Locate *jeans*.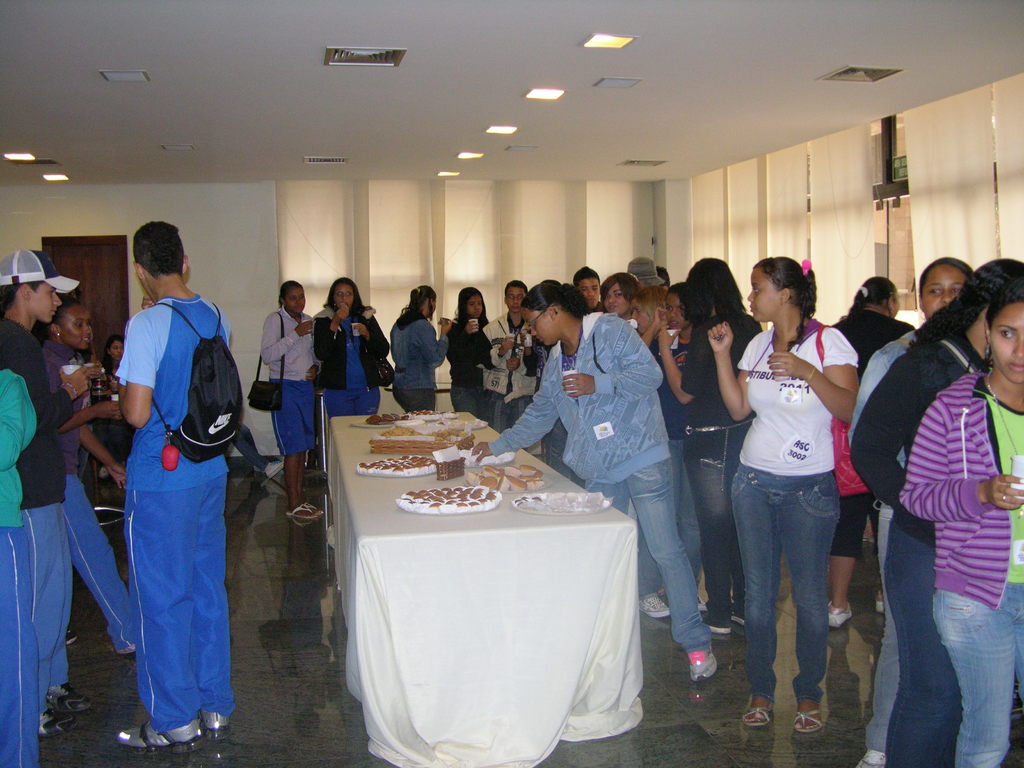
Bounding box: (x1=582, y1=460, x2=706, y2=651).
